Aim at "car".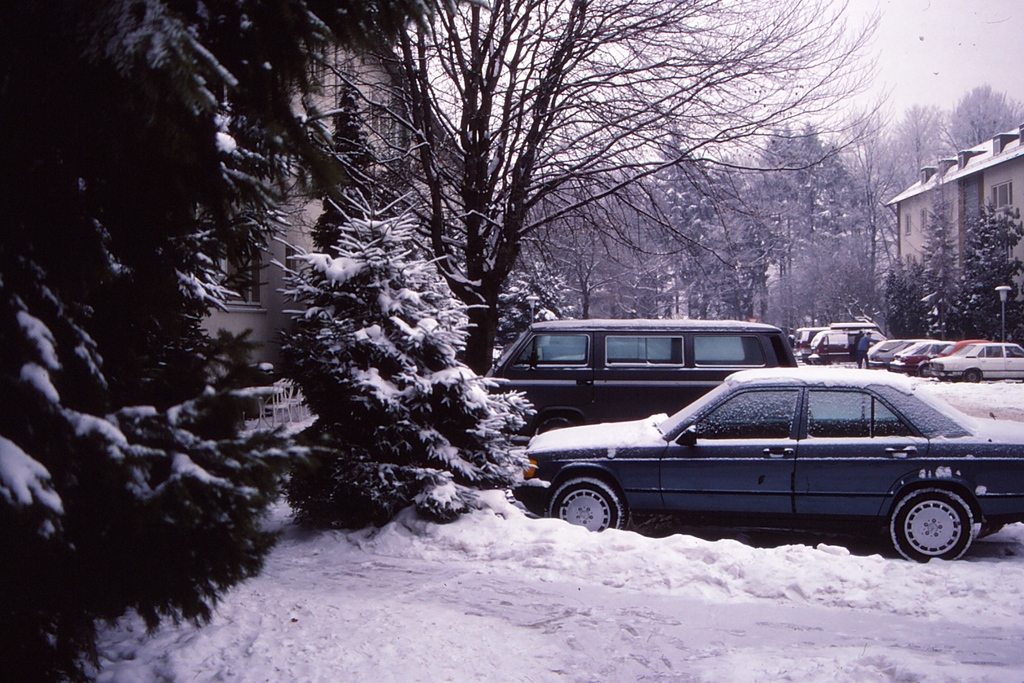
Aimed at 871 341 905 364.
